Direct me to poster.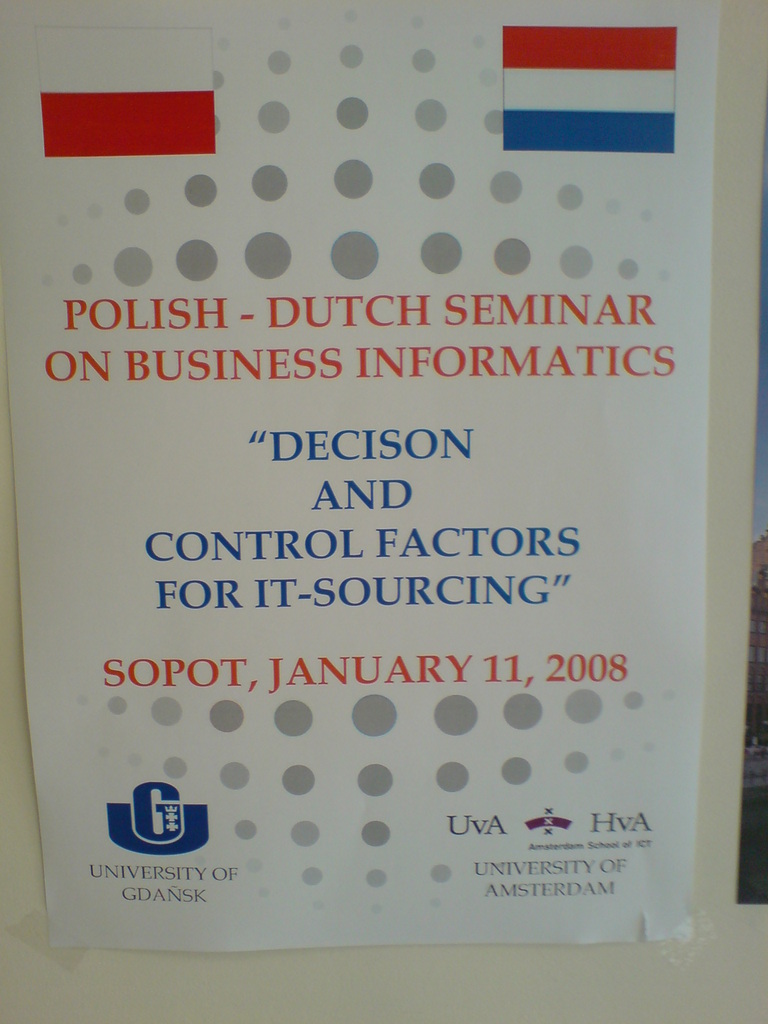
Direction: (x1=0, y1=4, x2=716, y2=943).
